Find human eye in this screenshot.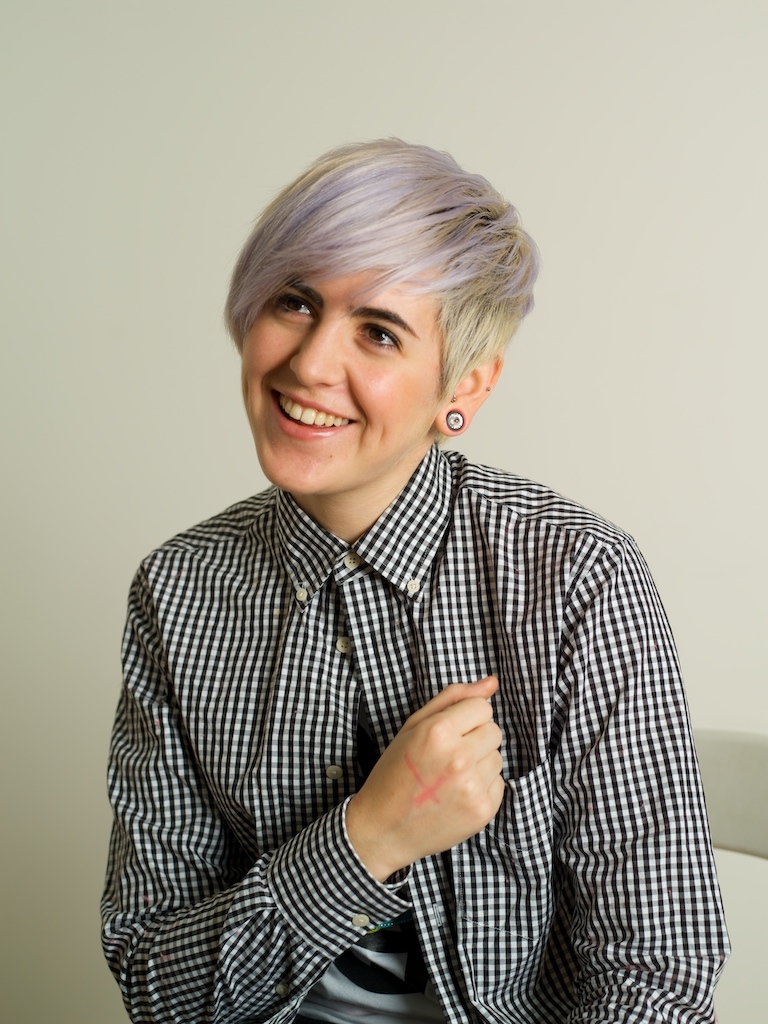
The bounding box for human eye is rect(355, 325, 401, 350).
